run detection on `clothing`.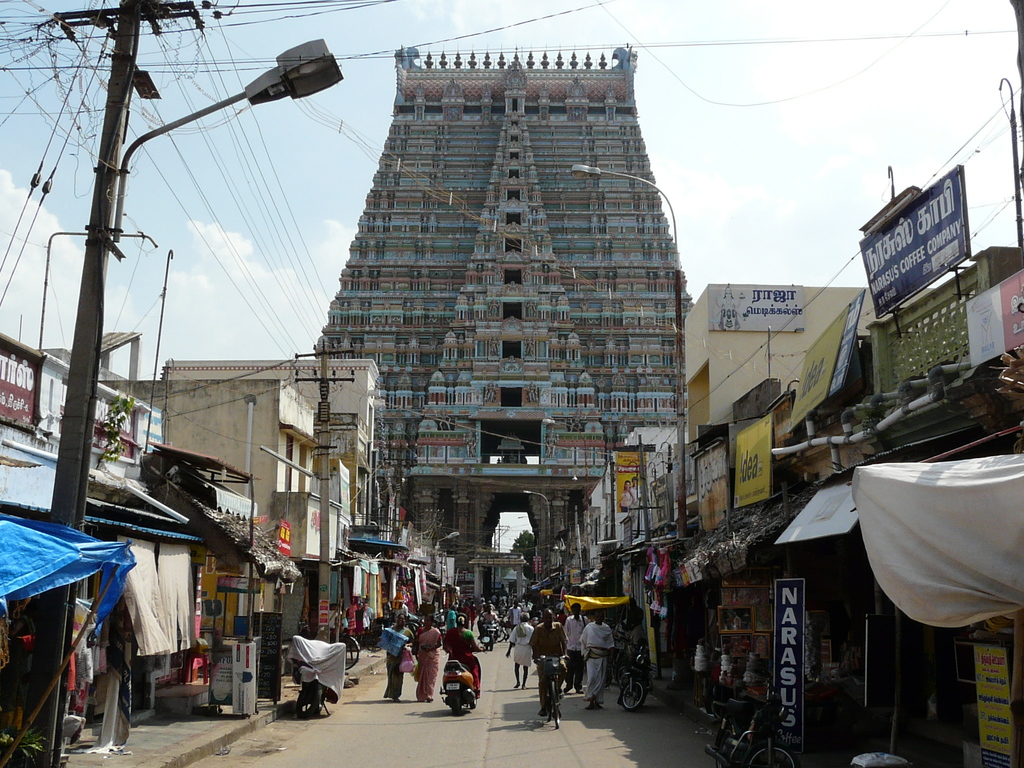
Result: (509, 623, 532, 662).
